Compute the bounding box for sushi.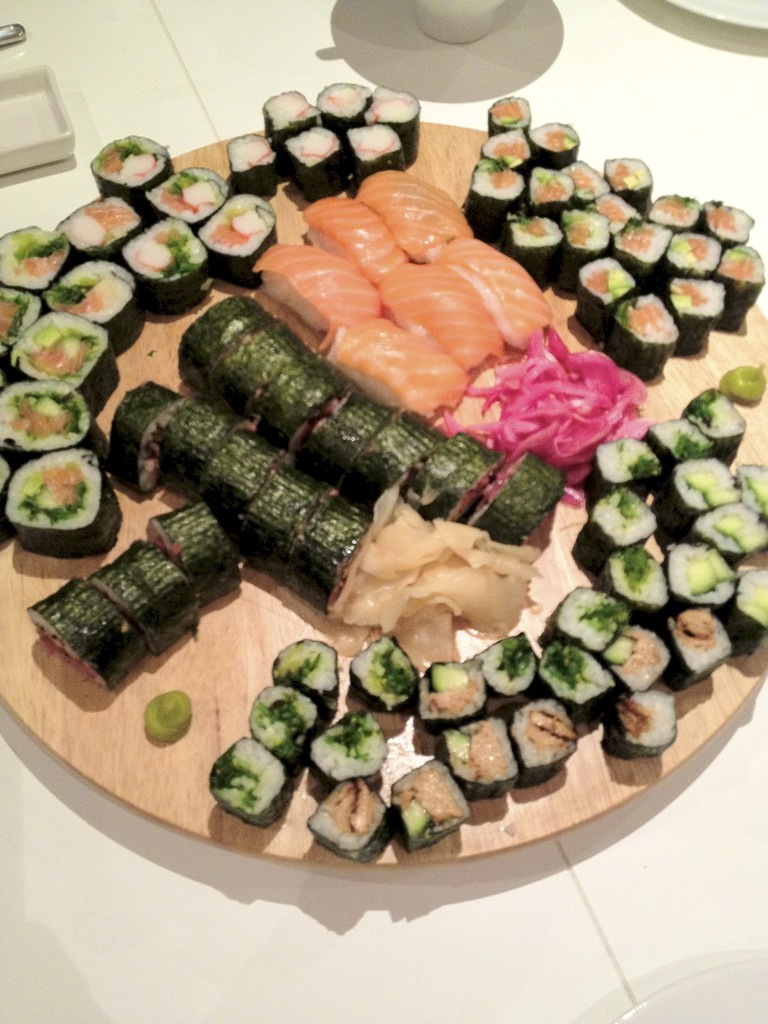
pyautogui.locateOnScreen(602, 214, 670, 280).
